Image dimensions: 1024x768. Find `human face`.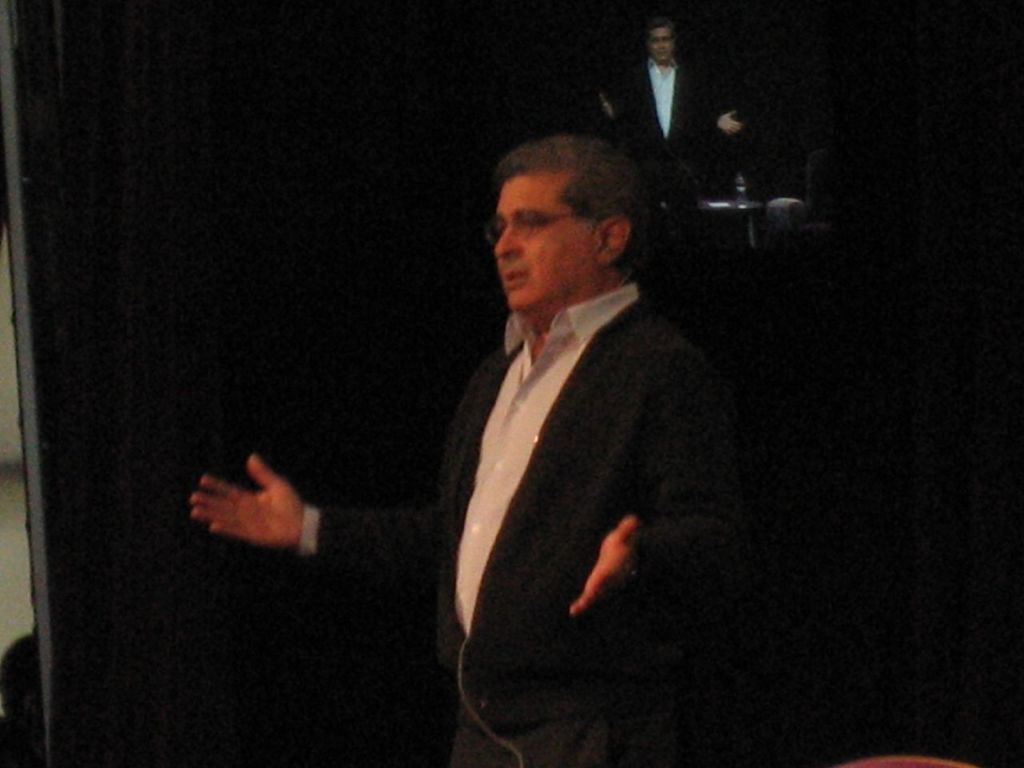
BBox(489, 185, 605, 309).
